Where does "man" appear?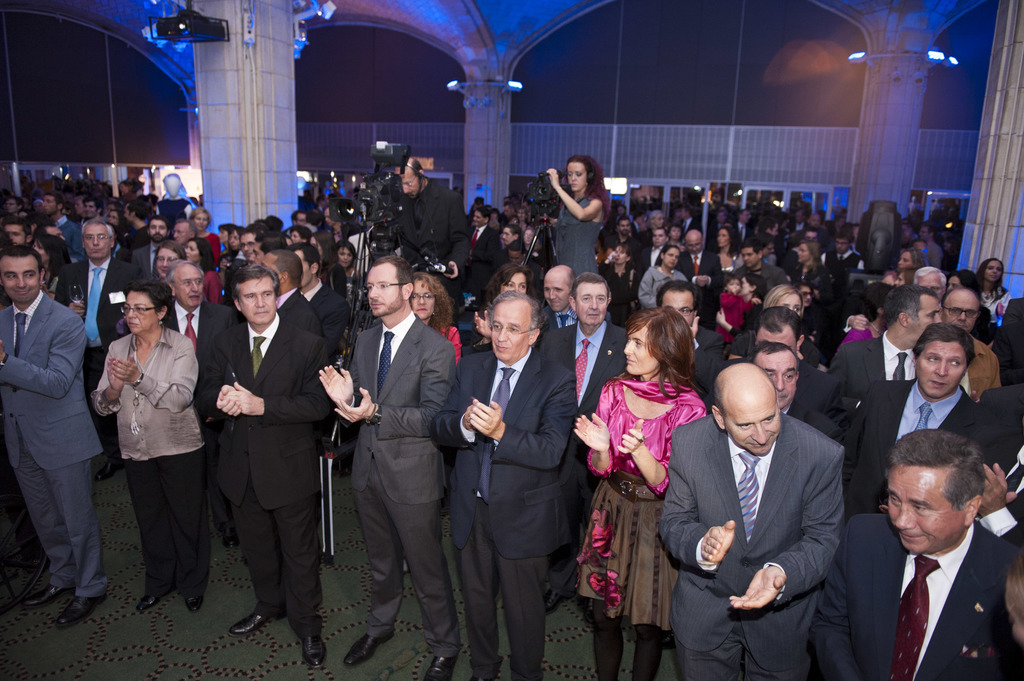
Appears at <bbox>193, 260, 331, 673</bbox>.
